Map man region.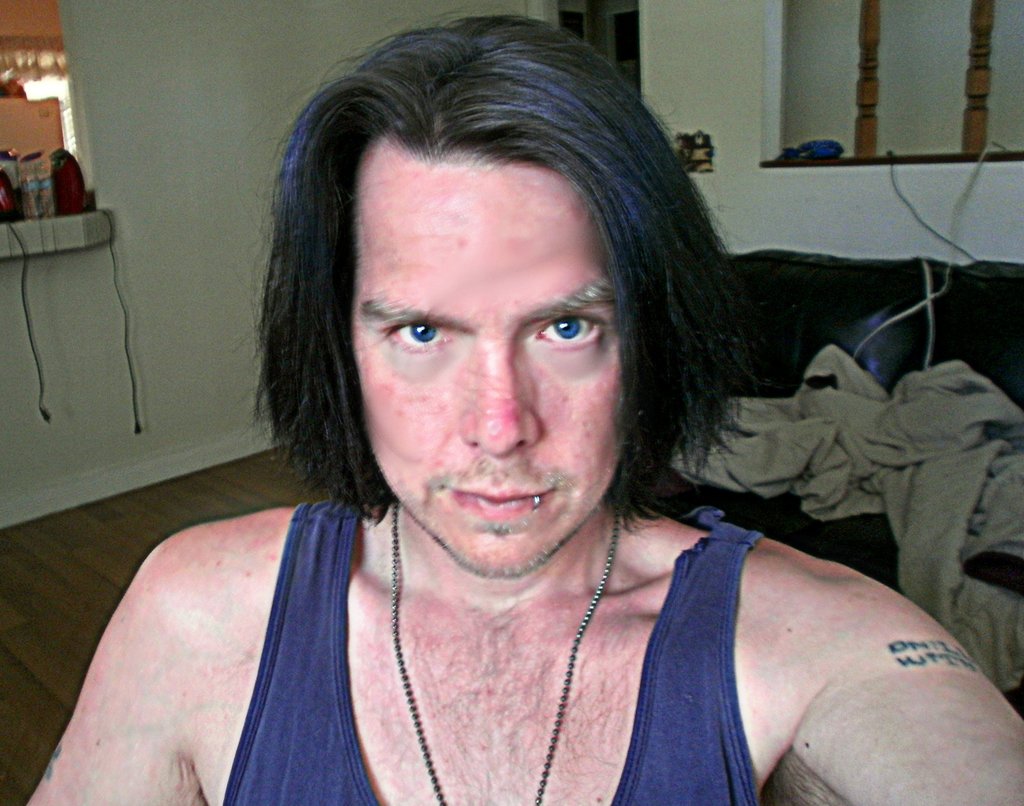
Mapped to region(16, 11, 1023, 805).
